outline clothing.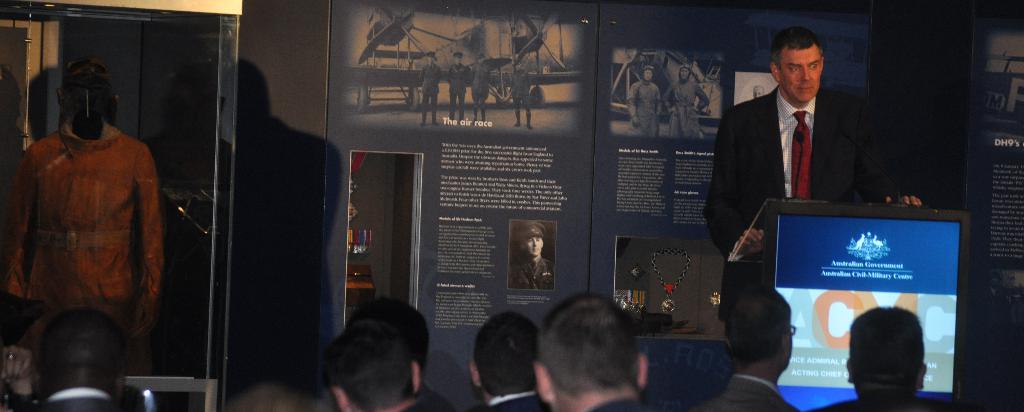
Outline: bbox=[448, 59, 472, 99].
